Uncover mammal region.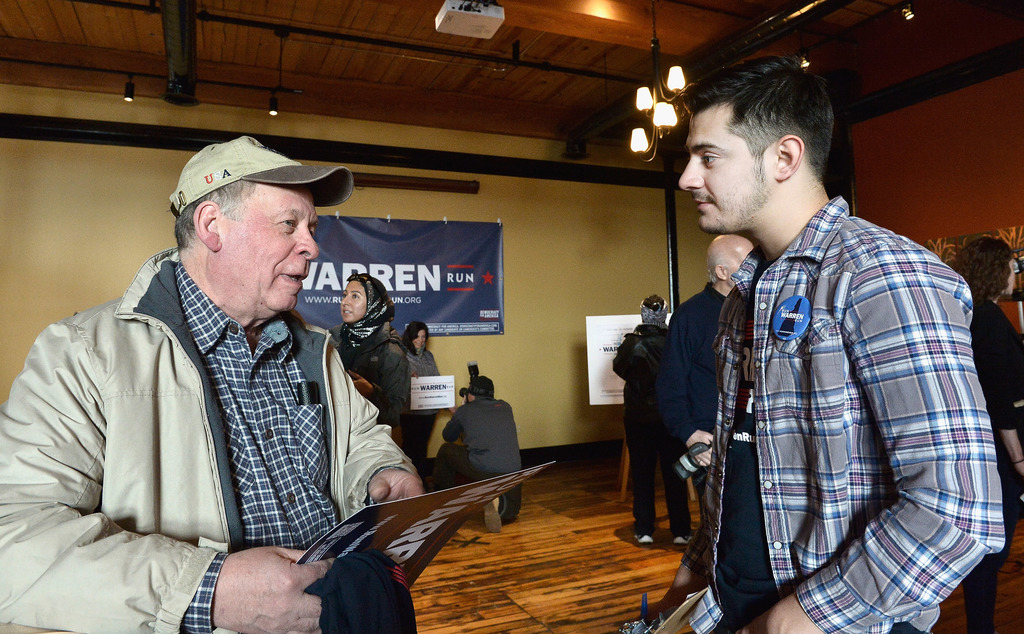
Uncovered: bbox=[661, 227, 758, 536].
